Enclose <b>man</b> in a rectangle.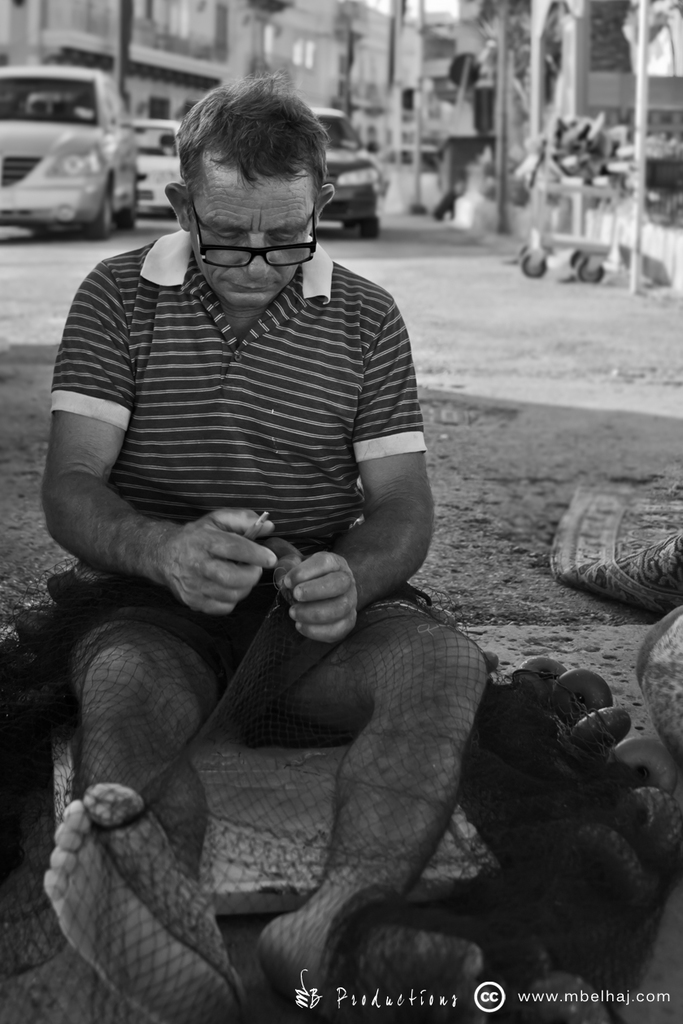
bbox(31, 92, 496, 938).
